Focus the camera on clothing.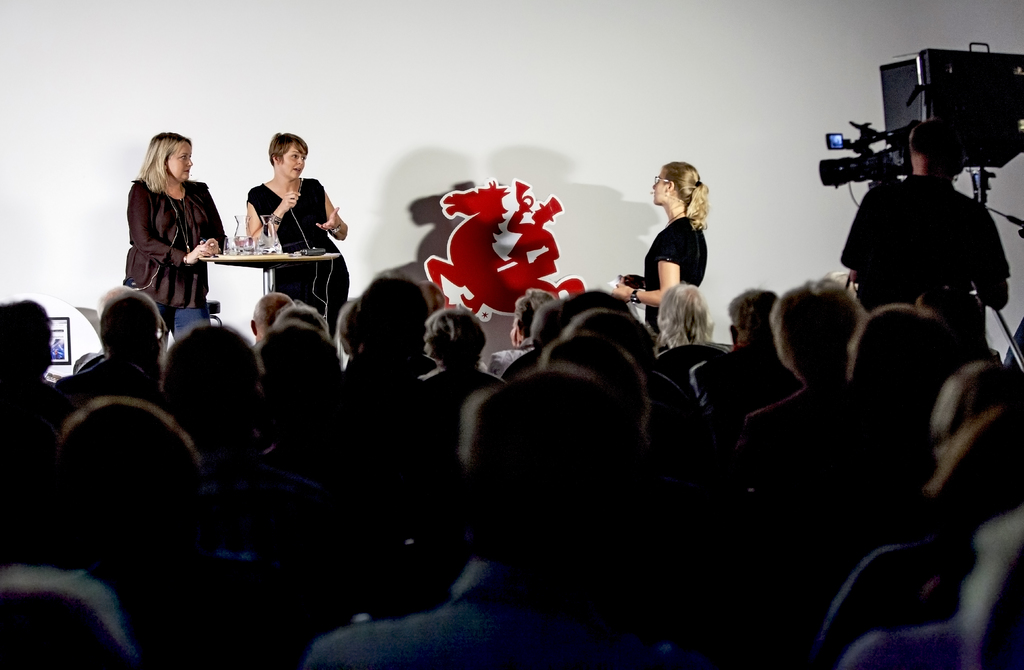
Focus region: (left=645, top=216, right=705, bottom=342).
